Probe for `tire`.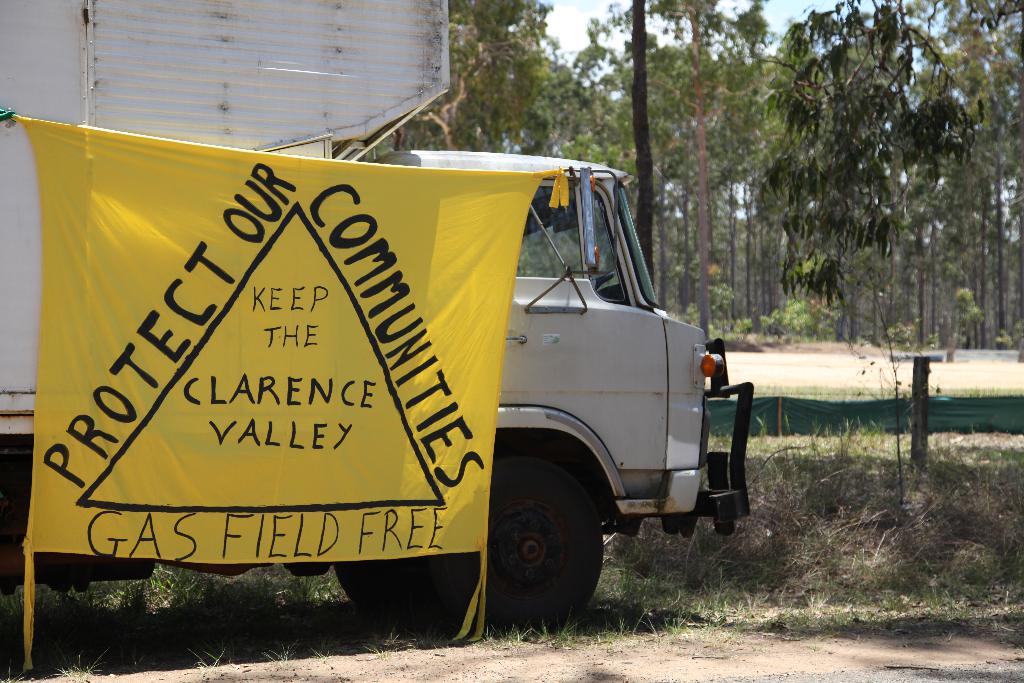
Probe result: select_region(409, 456, 614, 632).
